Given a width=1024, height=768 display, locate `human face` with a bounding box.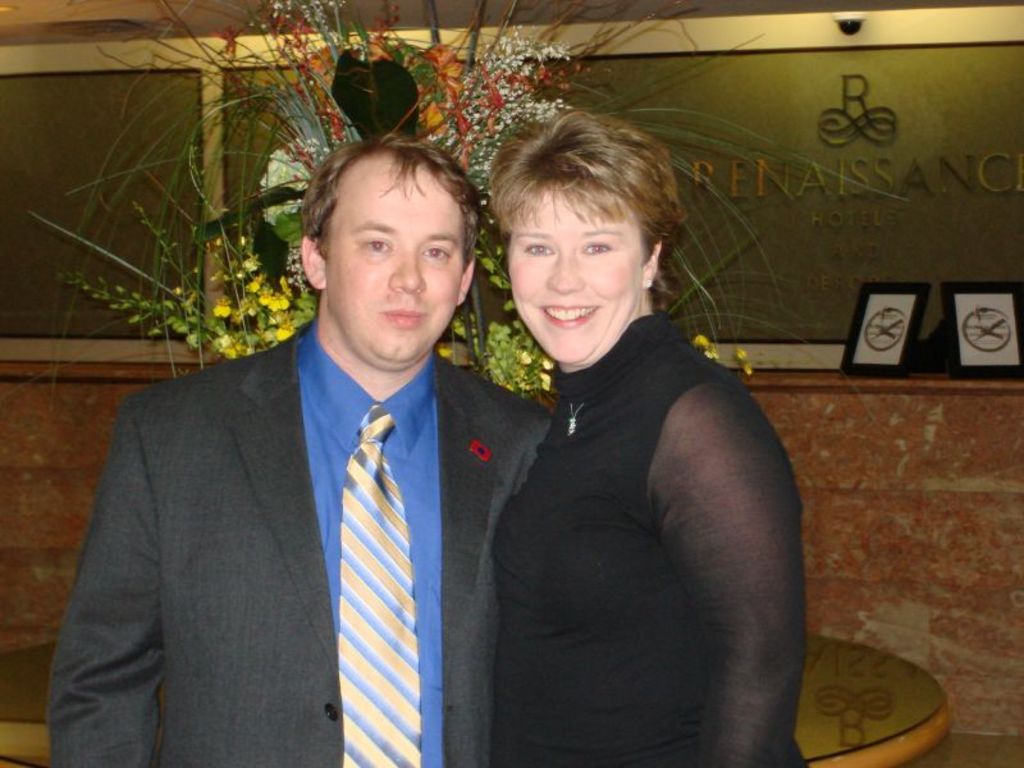
Located: x1=324 y1=168 x2=466 y2=370.
